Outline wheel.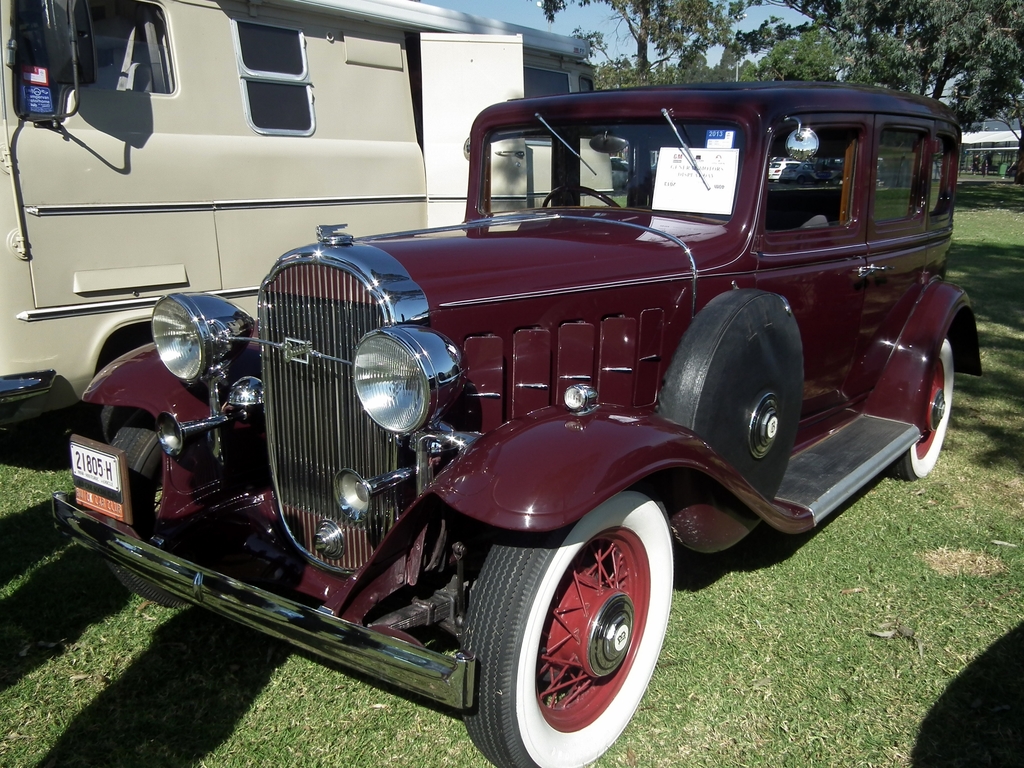
Outline: 545 186 620 207.
